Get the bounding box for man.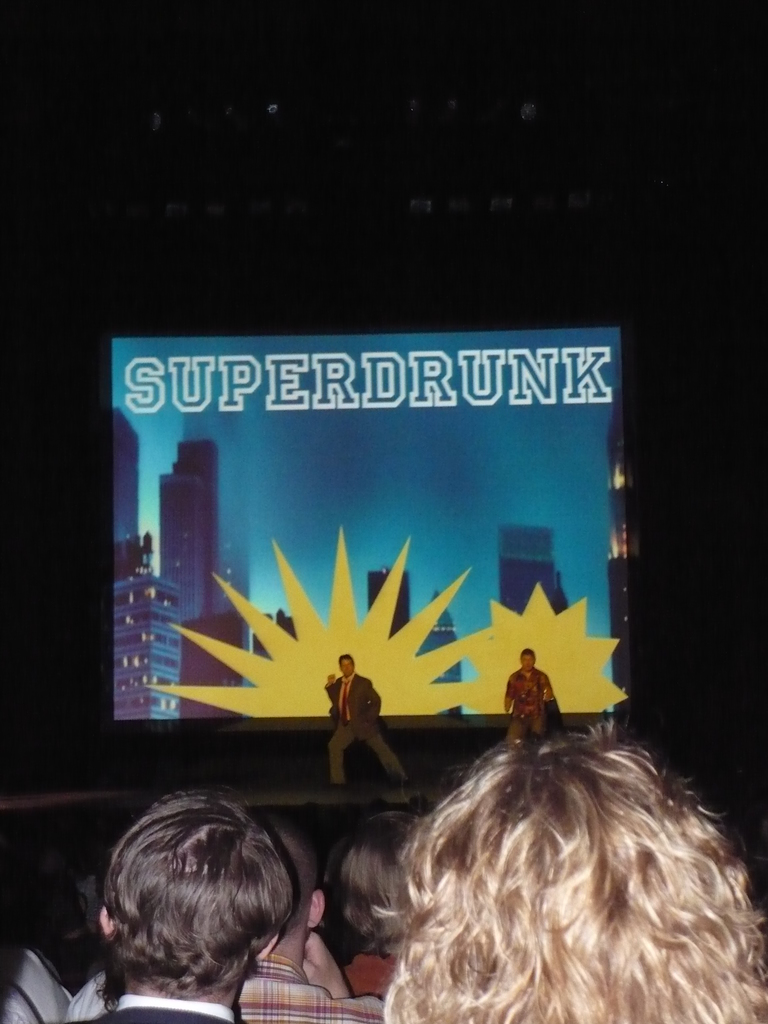
<box>324,650,413,785</box>.
